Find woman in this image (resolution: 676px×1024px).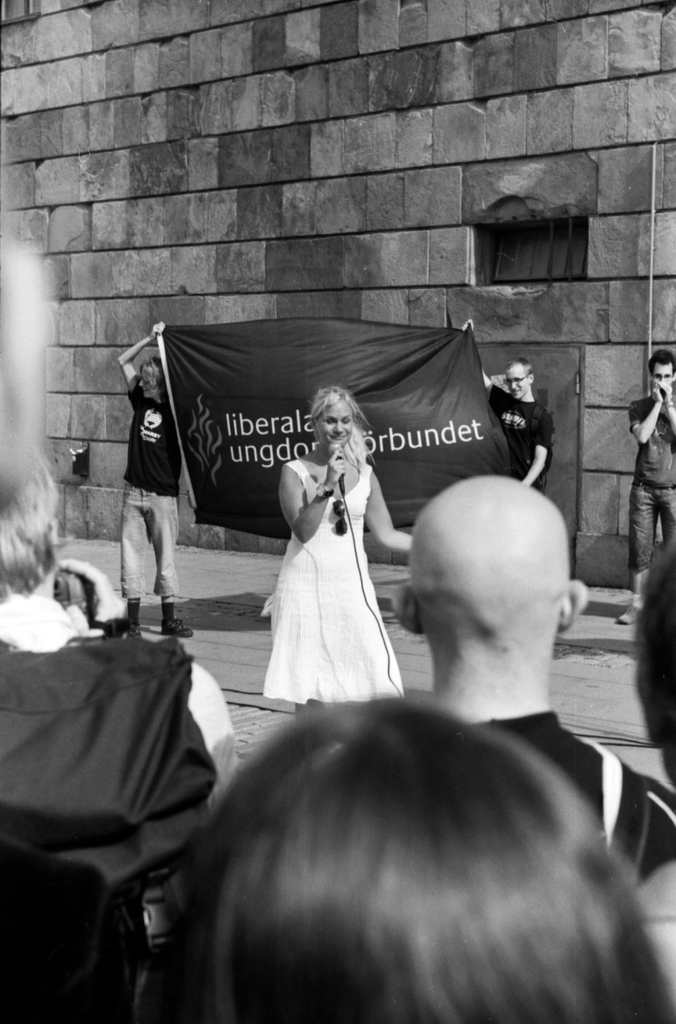
[x1=266, y1=391, x2=400, y2=712].
